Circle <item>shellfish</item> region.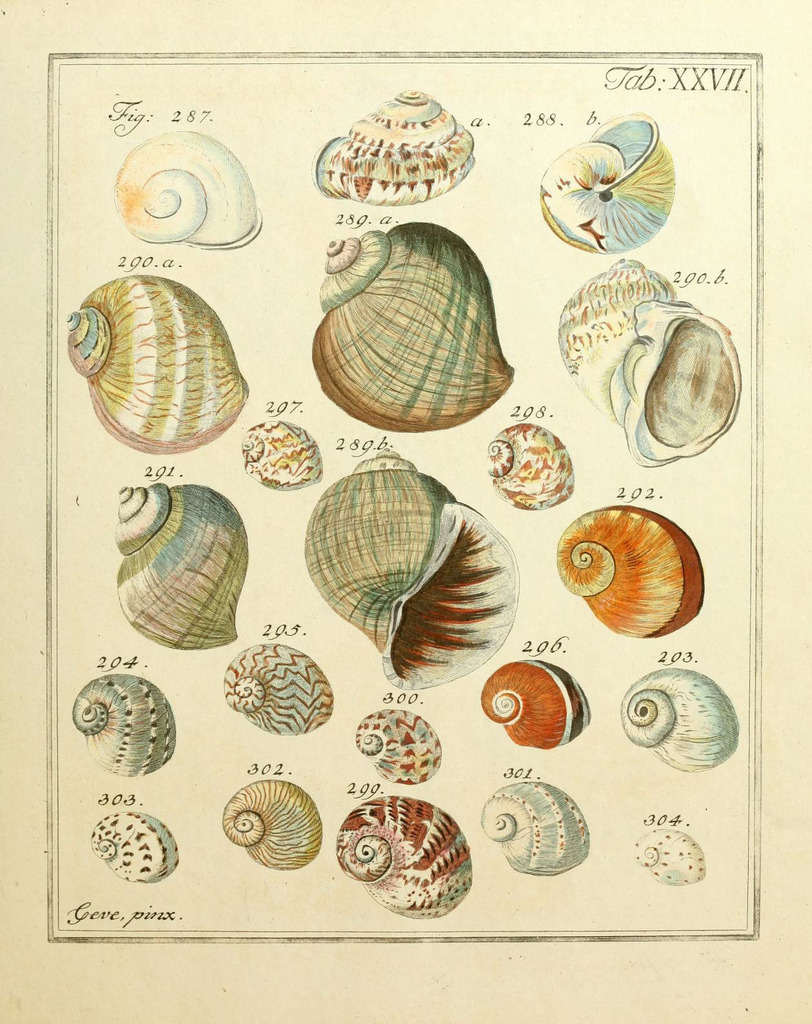
Region: 87, 815, 180, 886.
